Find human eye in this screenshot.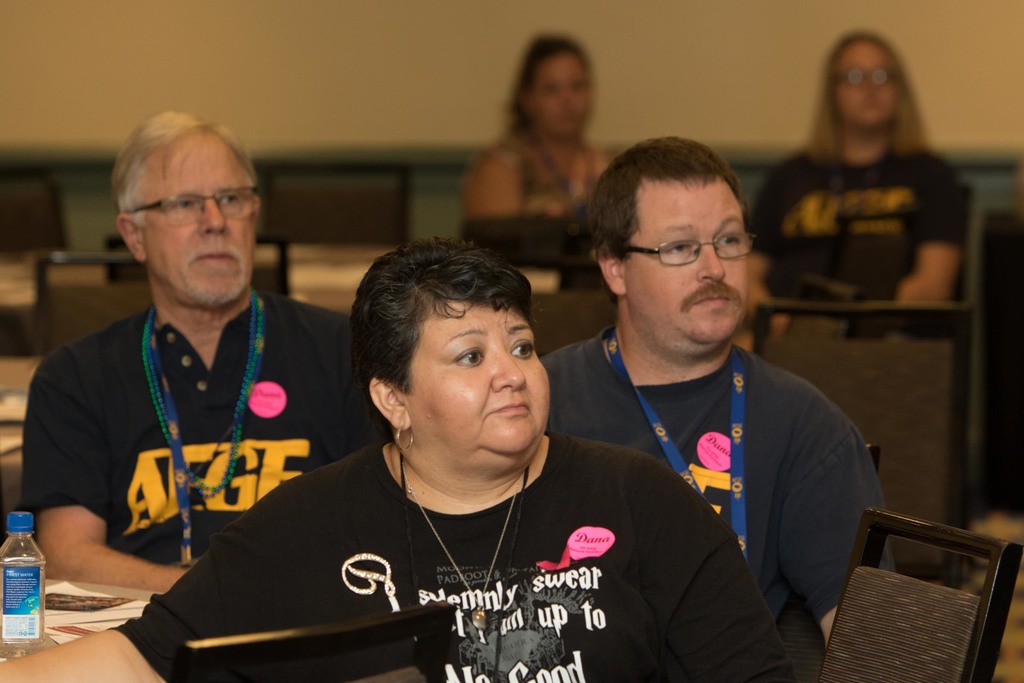
The bounding box for human eye is (x1=220, y1=188, x2=243, y2=206).
